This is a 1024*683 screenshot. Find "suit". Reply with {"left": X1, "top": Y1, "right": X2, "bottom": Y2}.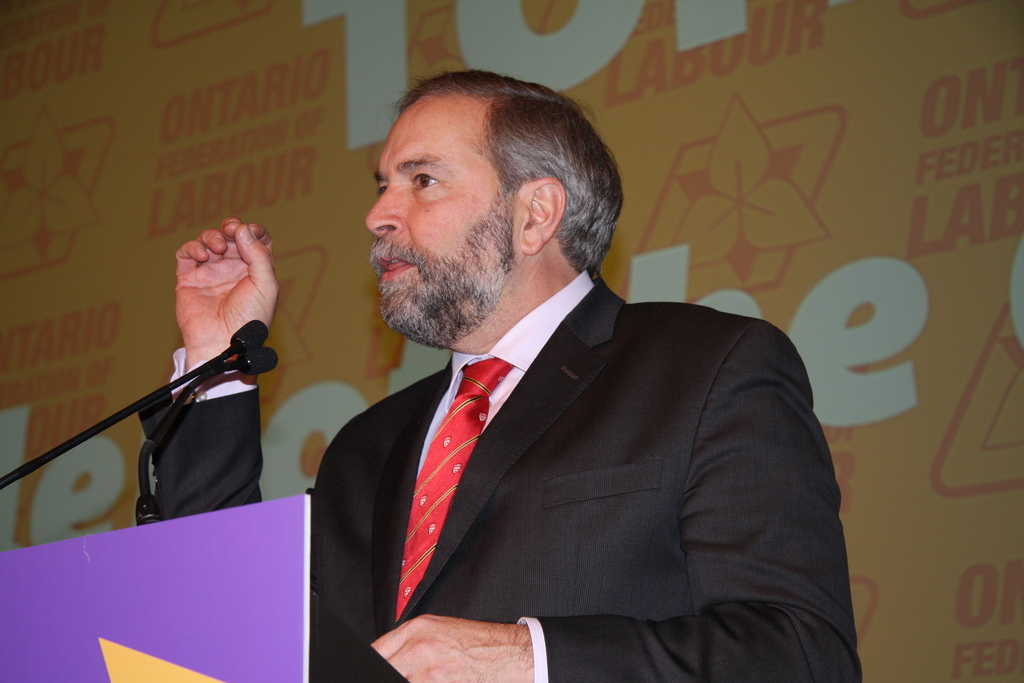
{"left": 135, "top": 261, "right": 866, "bottom": 682}.
